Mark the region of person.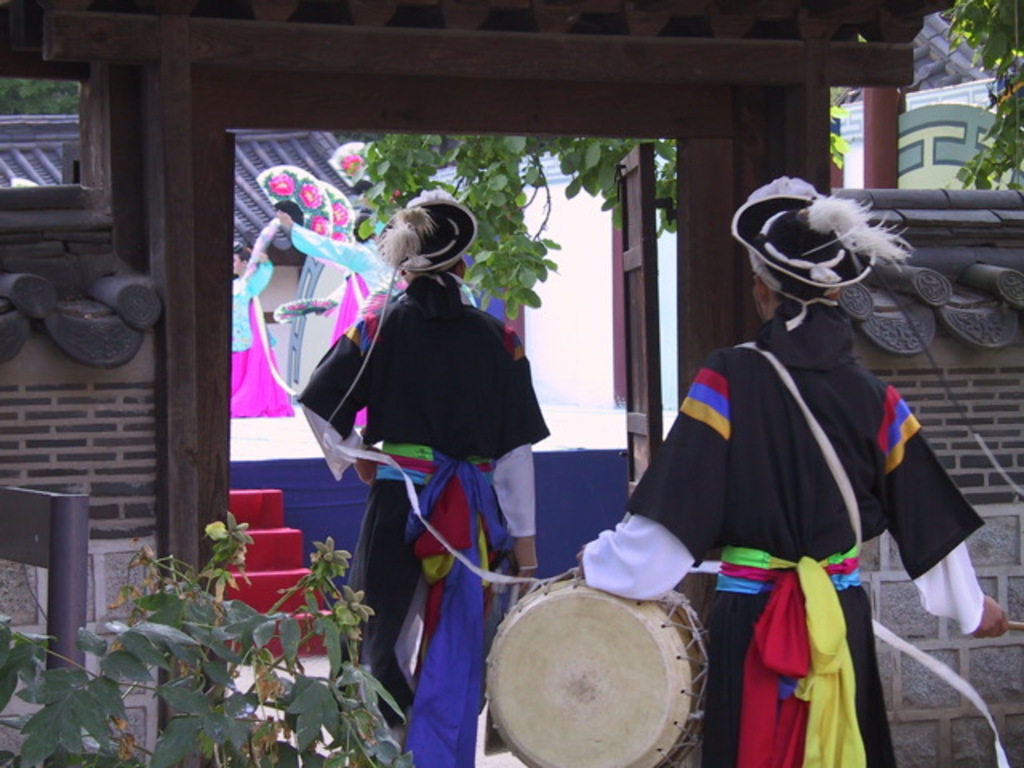
Region: [left=304, top=181, right=528, bottom=744].
